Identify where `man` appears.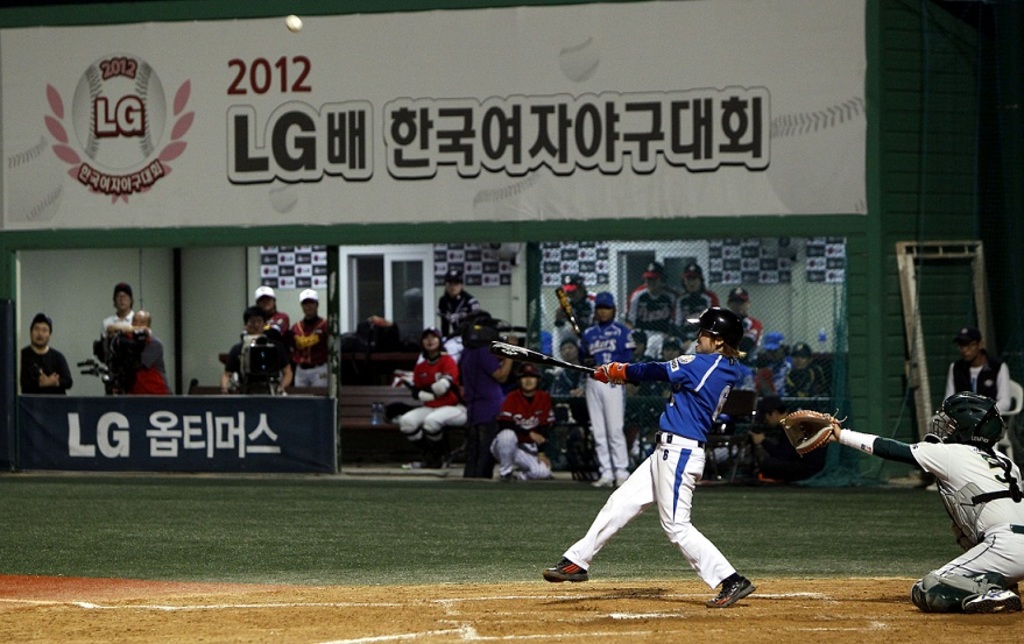
Appears at 542 309 761 604.
